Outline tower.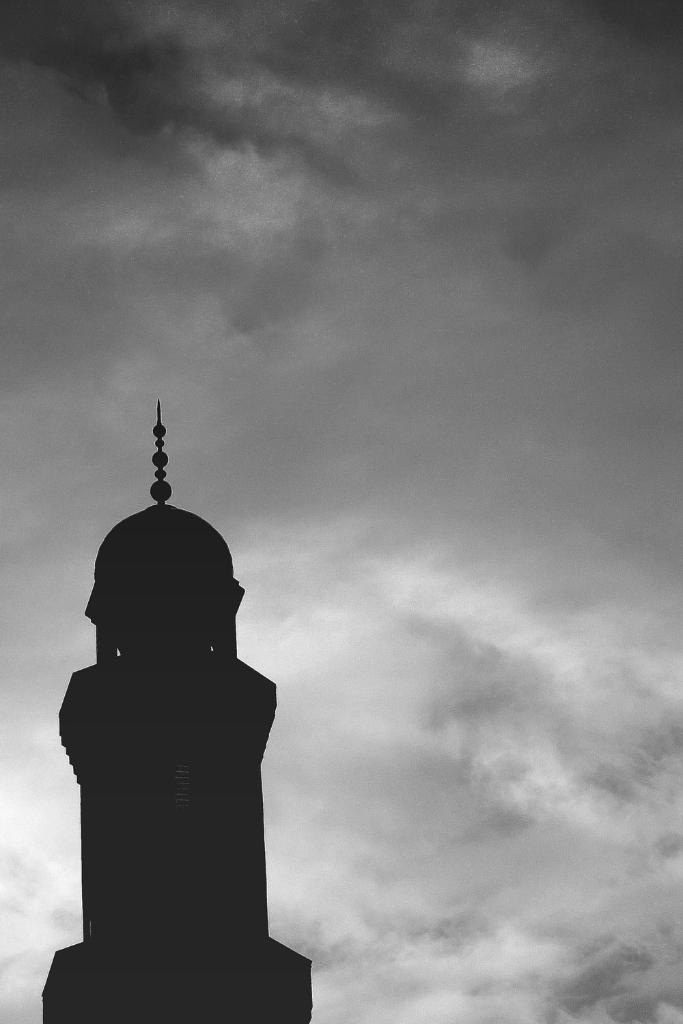
Outline: (48, 371, 321, 1023).
